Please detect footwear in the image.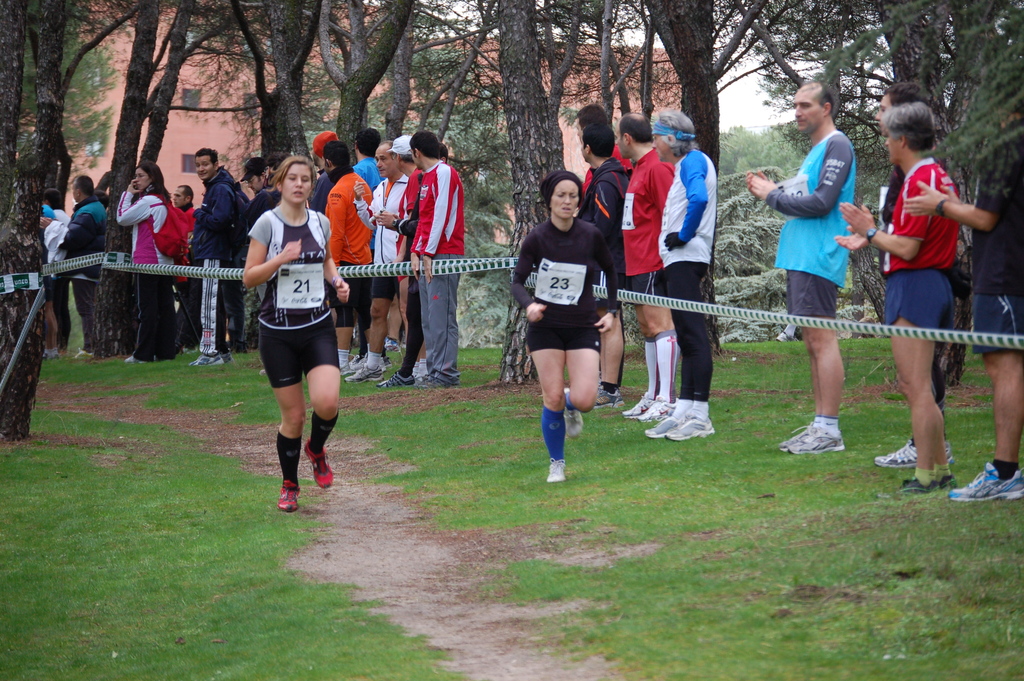
<bbox>75, 347, 96, 356</bbox>.
